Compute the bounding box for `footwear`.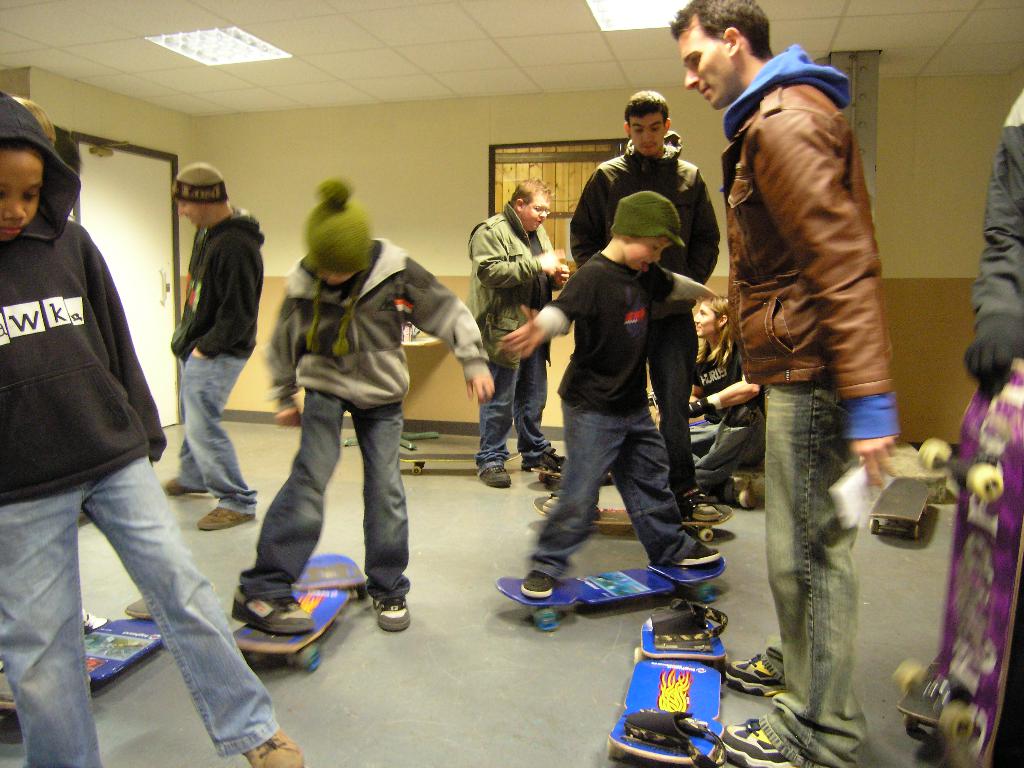
[x1=196, y1=504, x2=257, y2=529].
